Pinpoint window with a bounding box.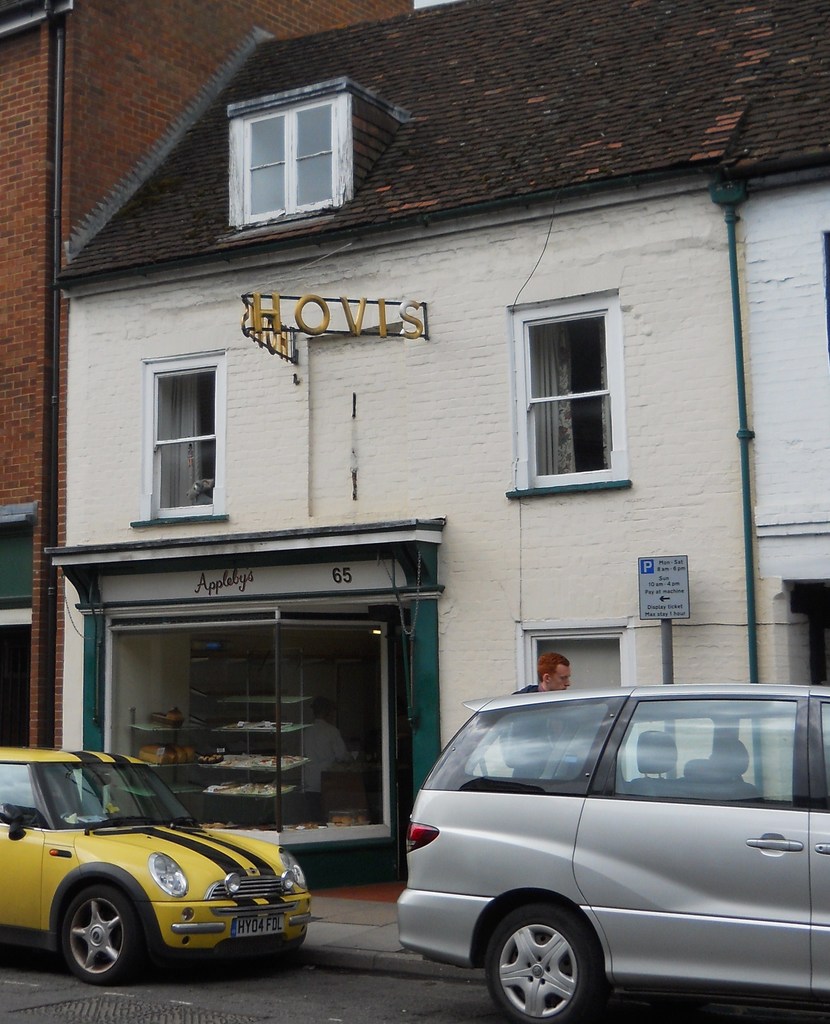
<bbox>520, 264, 646, 492</bbox>.
